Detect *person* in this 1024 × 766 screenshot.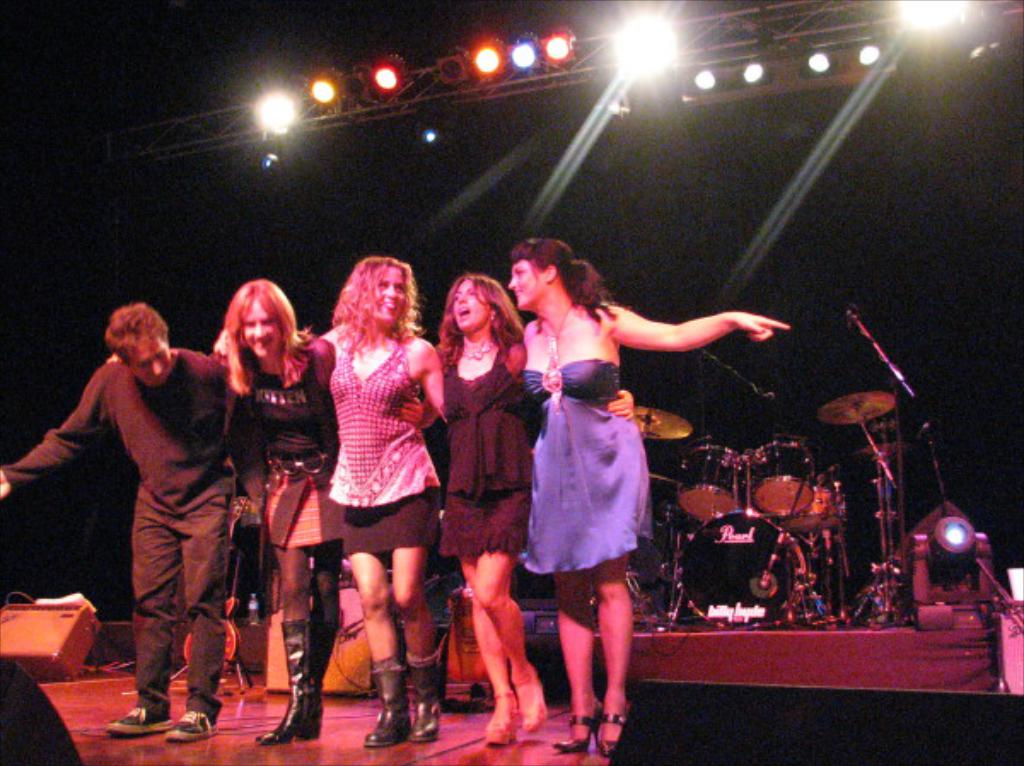
Detection: 203/280/338/737.
